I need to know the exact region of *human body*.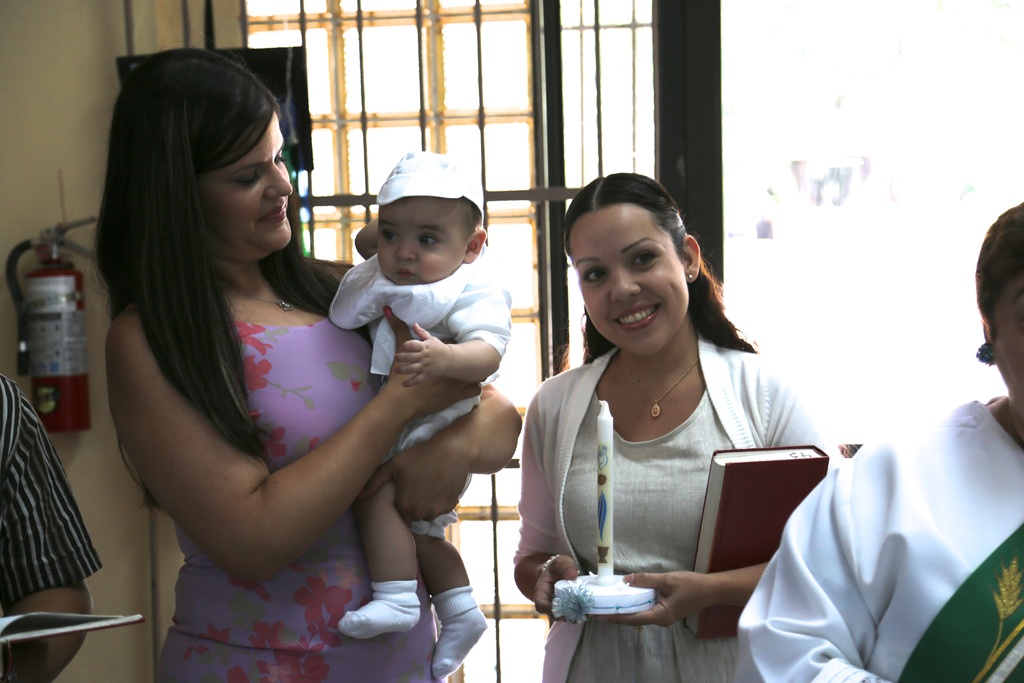
Region: [left=737, top=208, right=1023, bottom=682].
